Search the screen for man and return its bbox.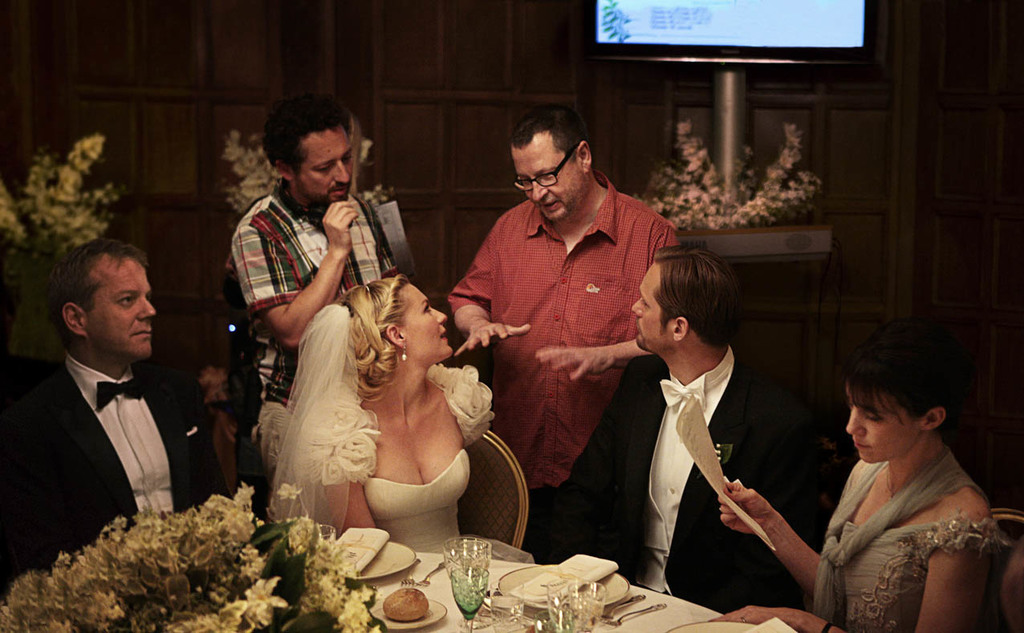
Found: bbox(224, 97, 396, 492).
